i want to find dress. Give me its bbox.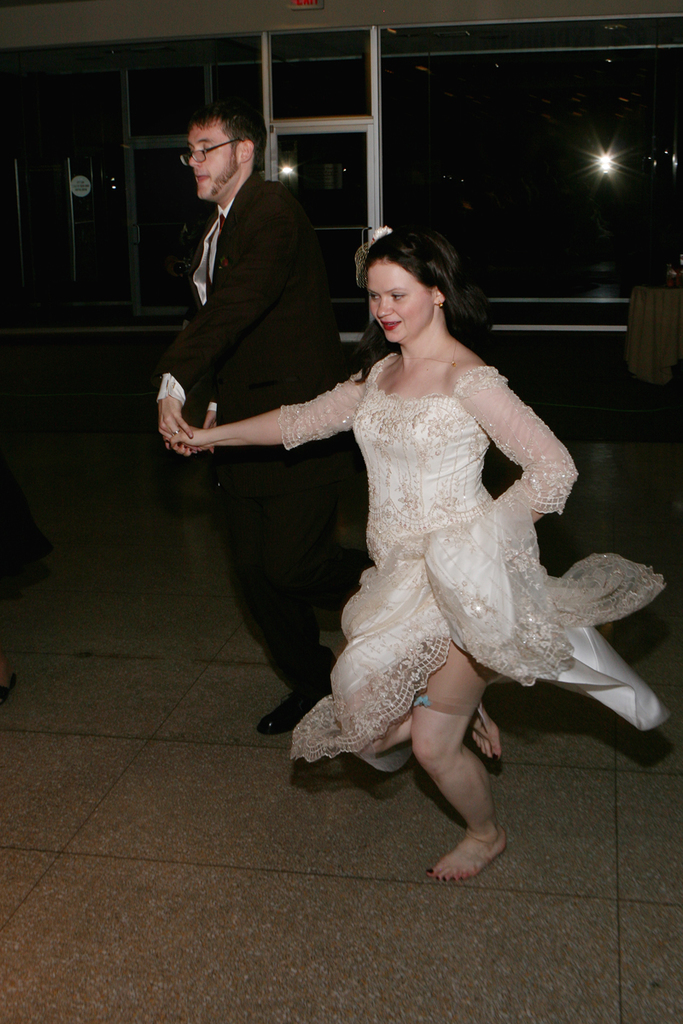
detection(276, 352, 669, 765).
